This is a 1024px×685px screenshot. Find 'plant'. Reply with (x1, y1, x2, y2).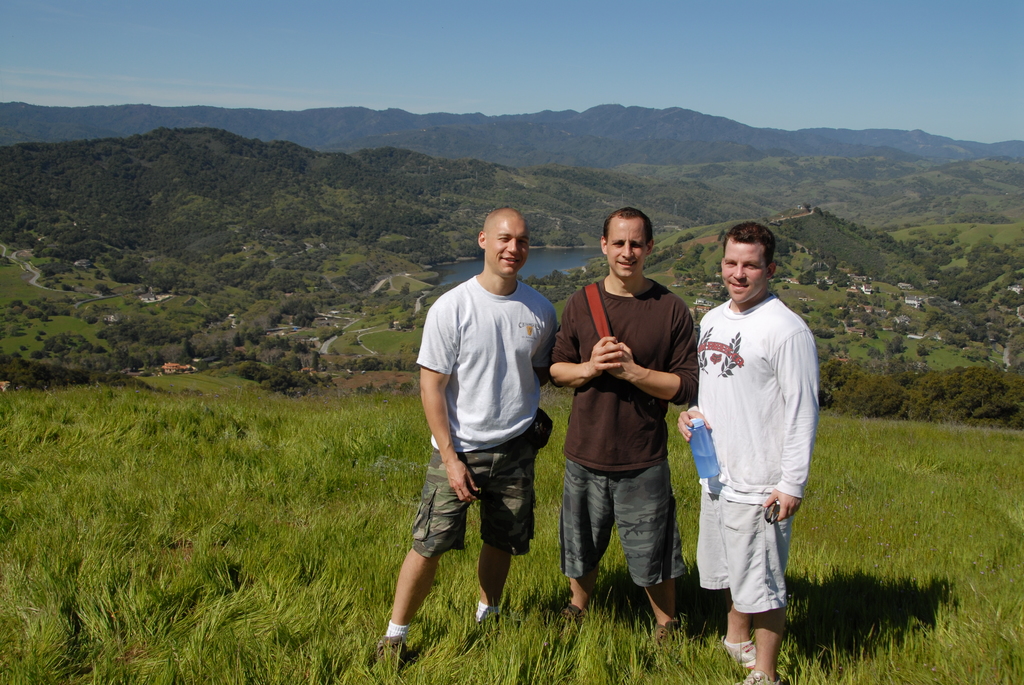
(888, 223, 1023, 266).
